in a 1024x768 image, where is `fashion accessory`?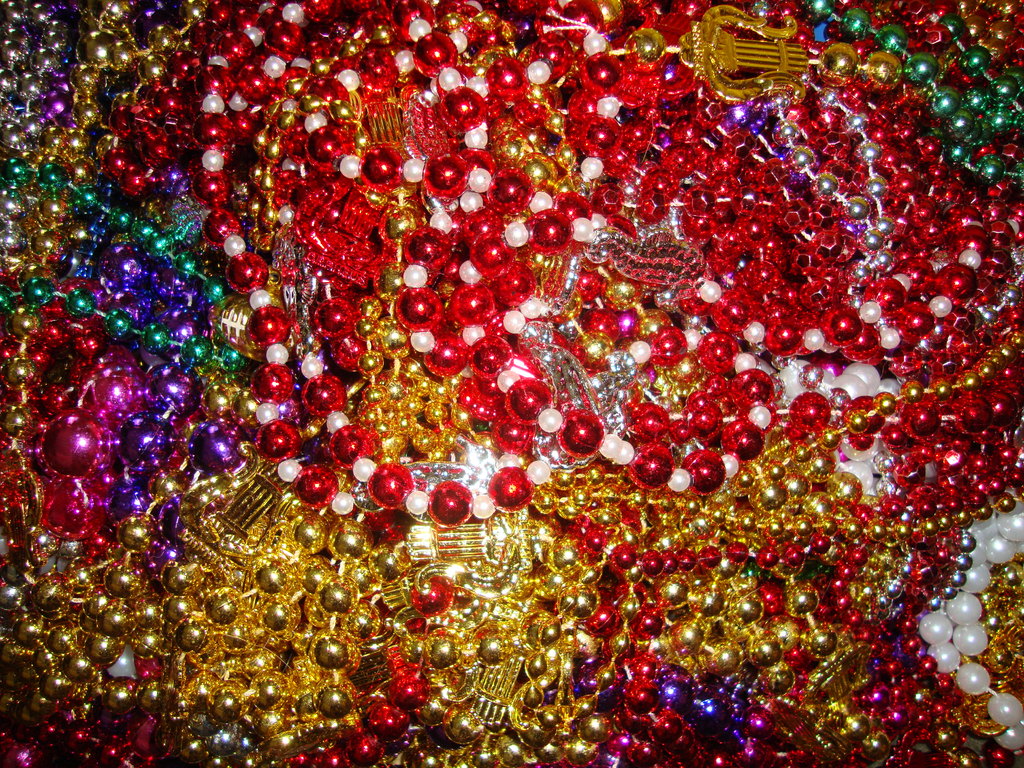
x1=0 y1=0 x2=1023 y2=767.
